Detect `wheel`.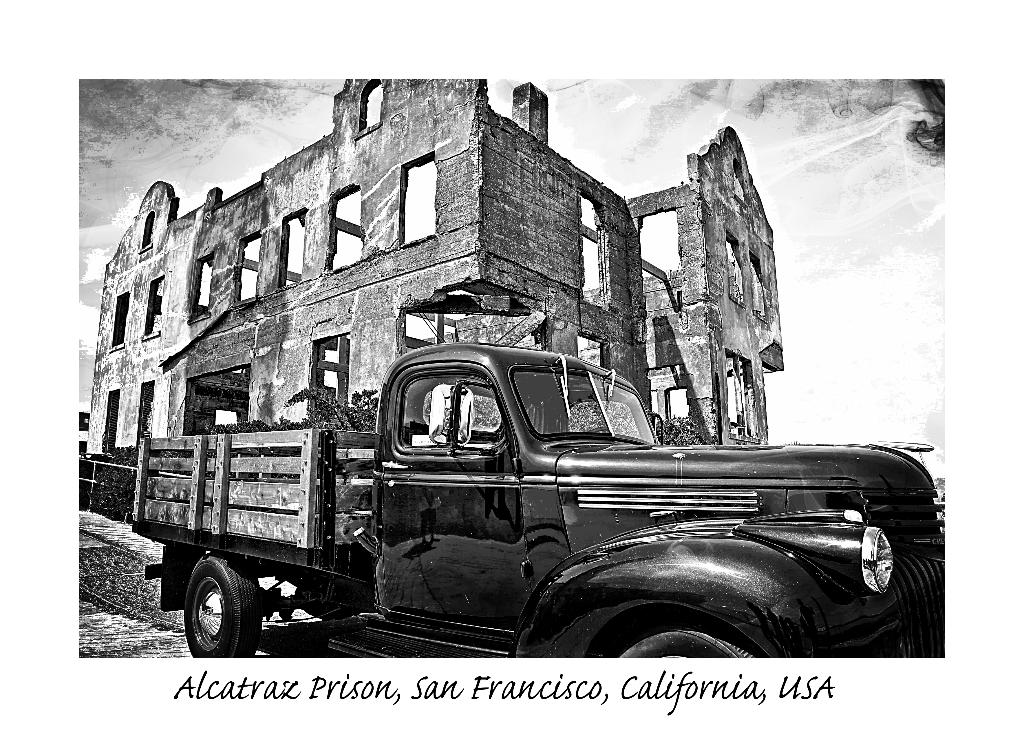
Detected at <bbox>618, 630, 773, 665</bbox>.
